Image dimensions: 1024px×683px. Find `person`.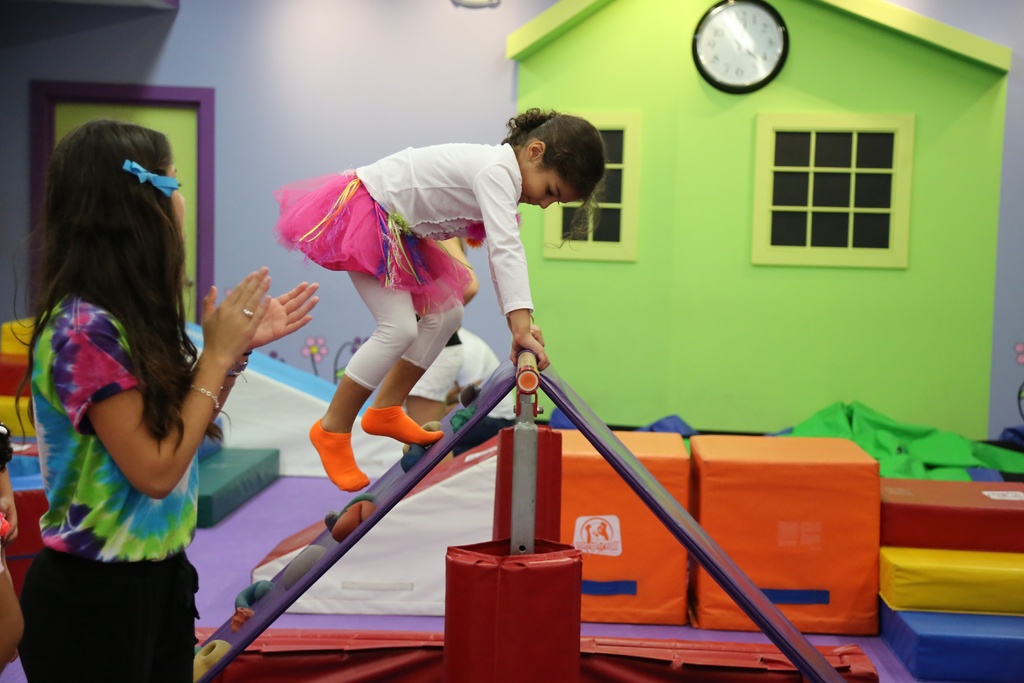
(left=40, top=152, right=301, bottom=641).
